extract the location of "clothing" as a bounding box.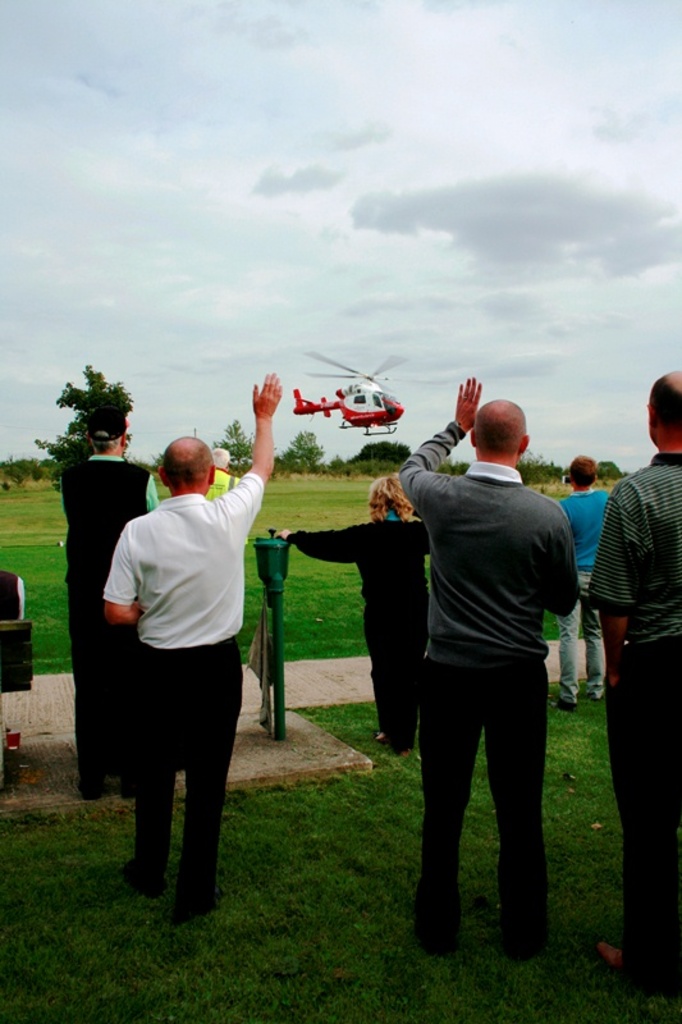
[left=58, top=440, right=166, bottom=777].
